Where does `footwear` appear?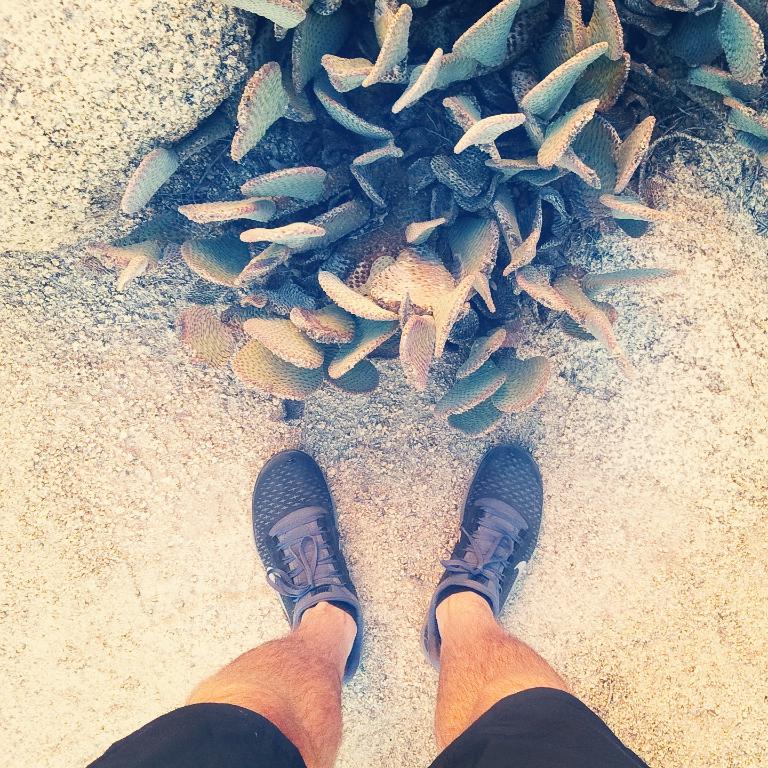
Appears at rect(257, 445, 366, 683).
